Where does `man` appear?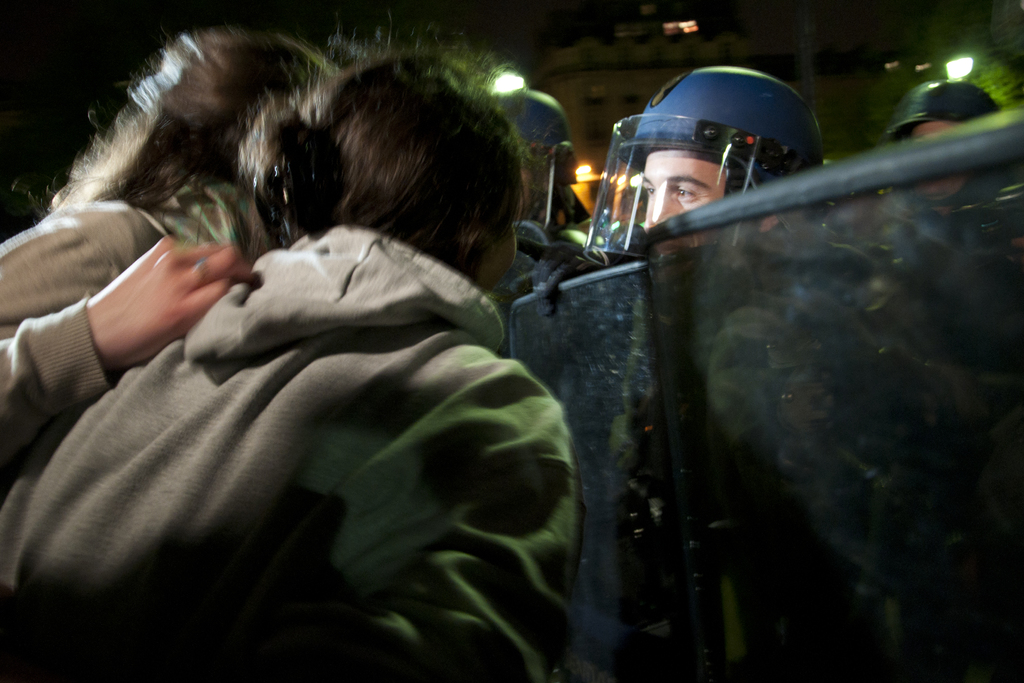
Appears at select_region(524, 60, 998, 682).
